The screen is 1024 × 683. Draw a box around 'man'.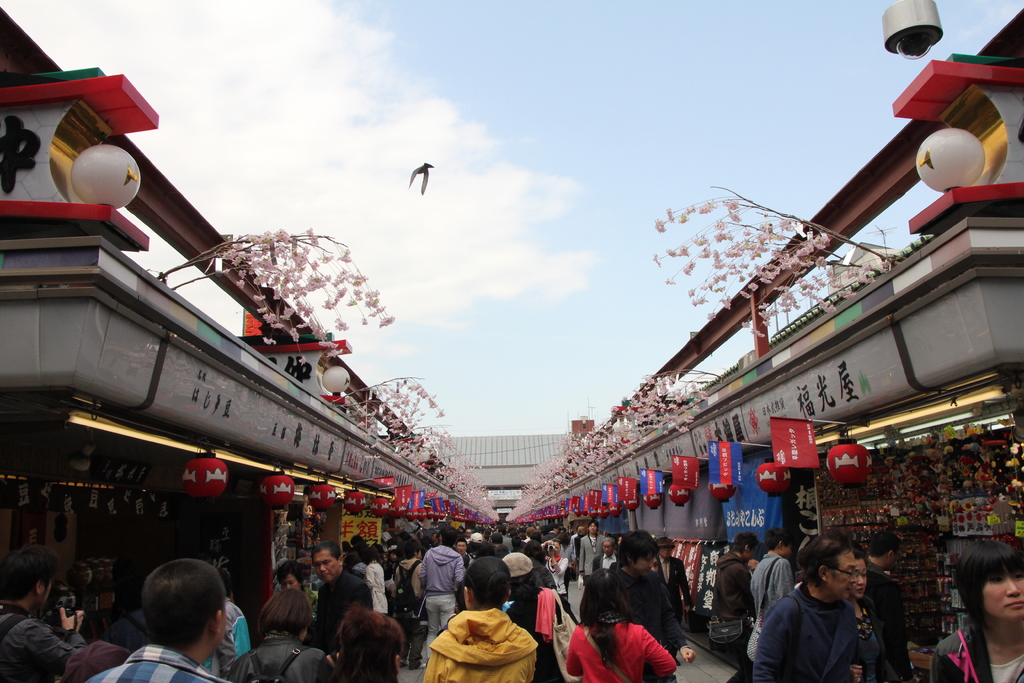
crop(0, 542, 90, 682).
